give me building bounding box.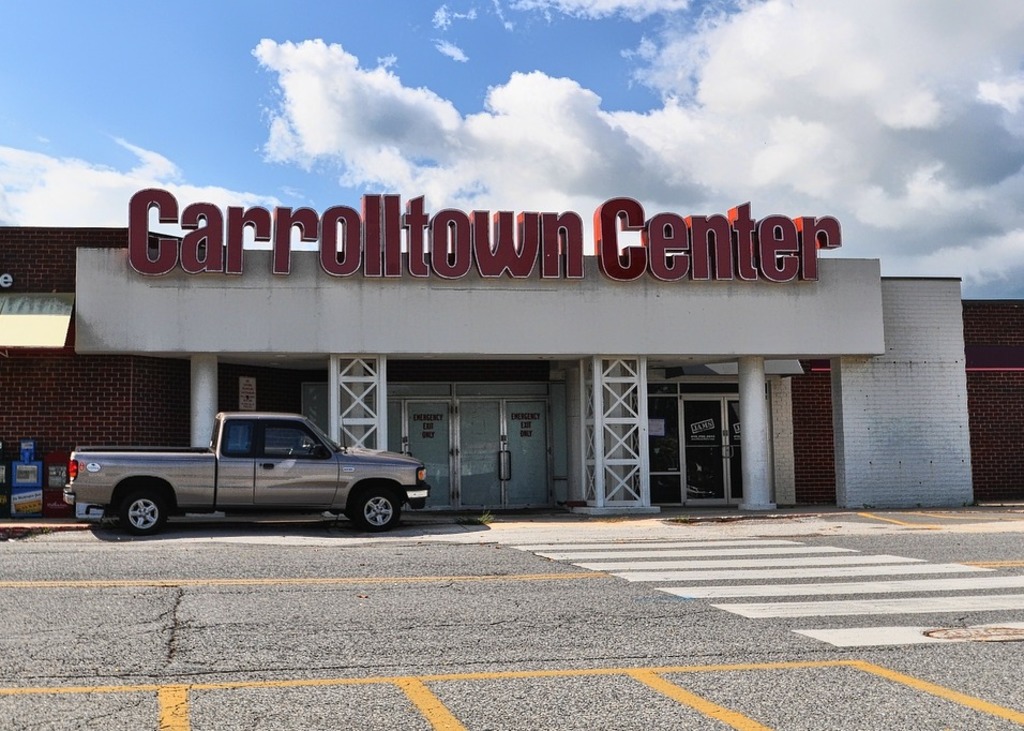
bbox(0, 188, 1023, 508).
